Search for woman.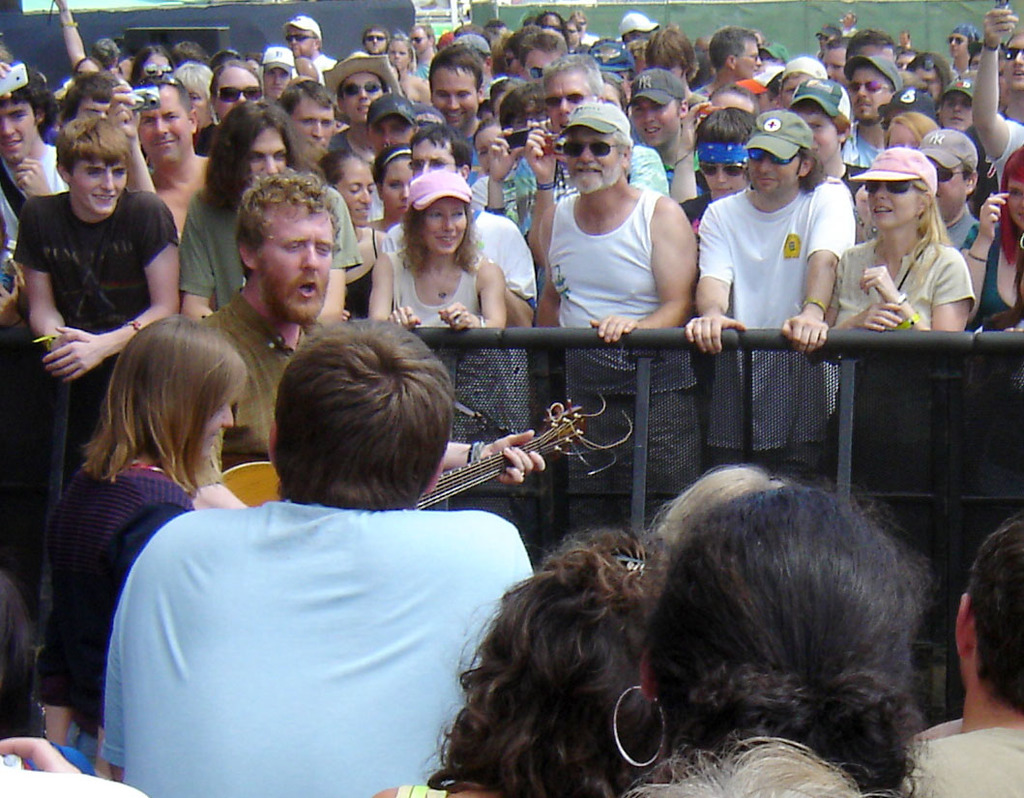
Found at (830,145,993,352).
